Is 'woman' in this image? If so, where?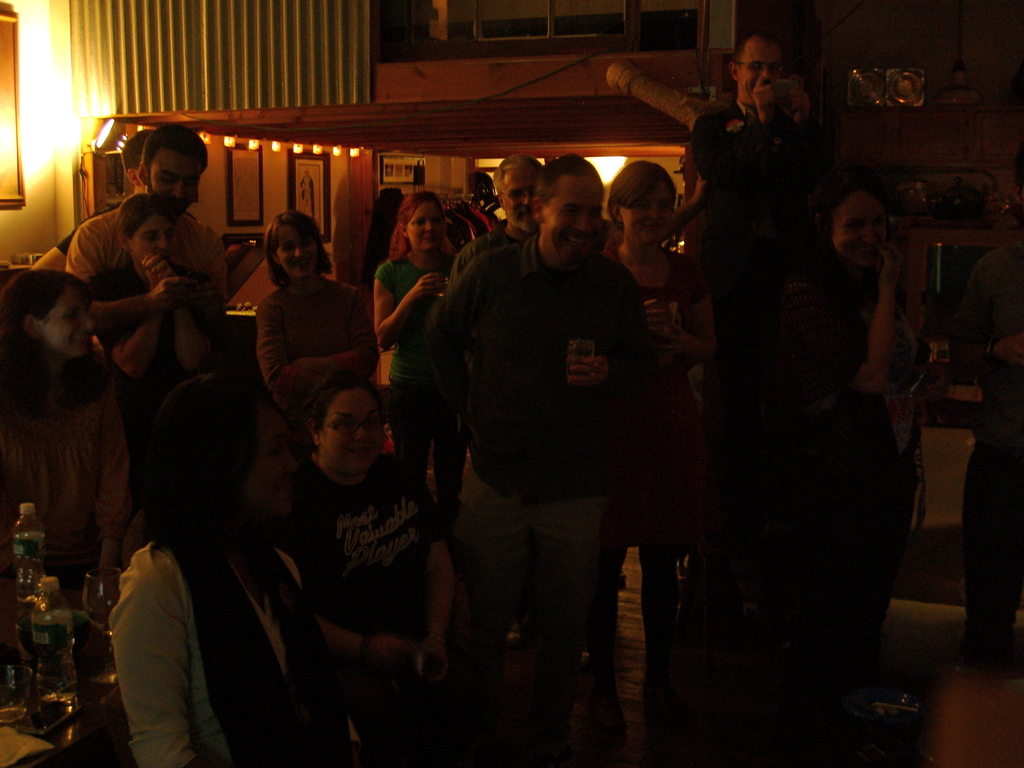
Yes, at {"x1": 251, "y1": 210, "x2": 371, "y2": 408}.
